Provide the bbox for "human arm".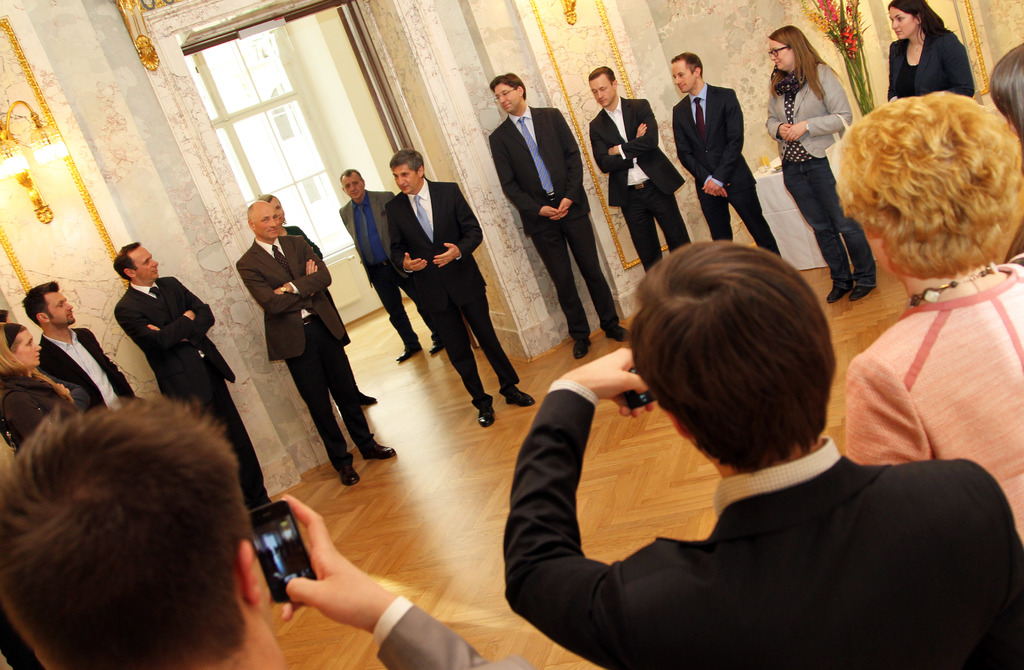
detection(591, 121, 646, 175).
